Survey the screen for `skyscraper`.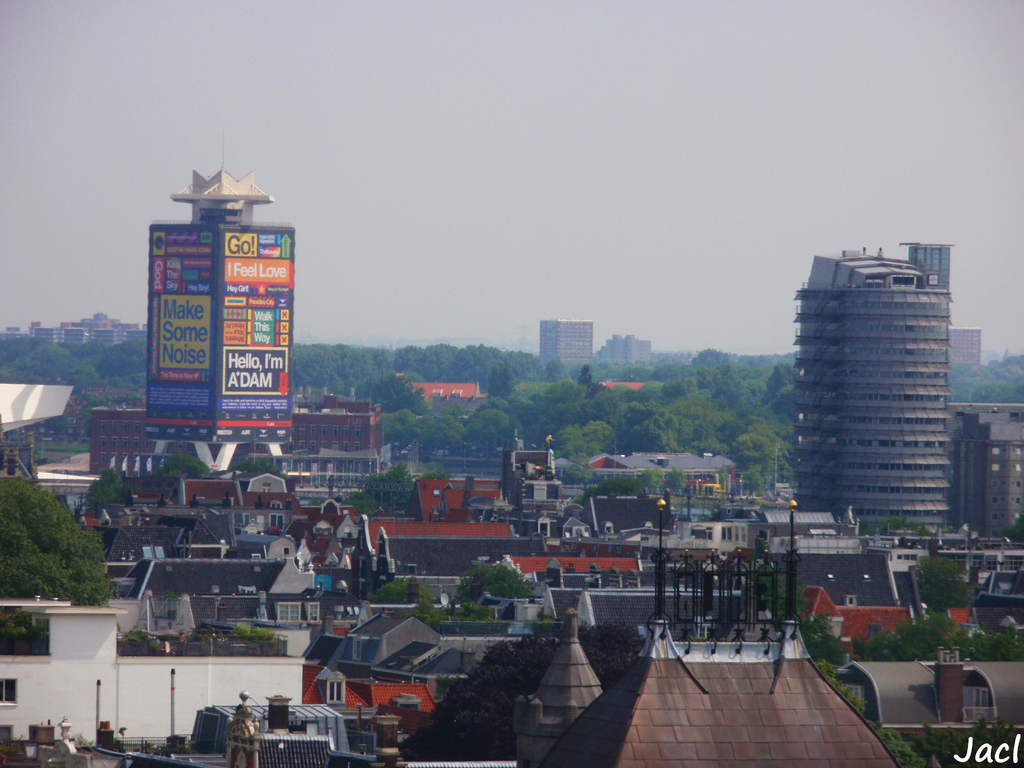
Survey found: pyautogui.locateOnScreen(772, 240, 982, 554).
